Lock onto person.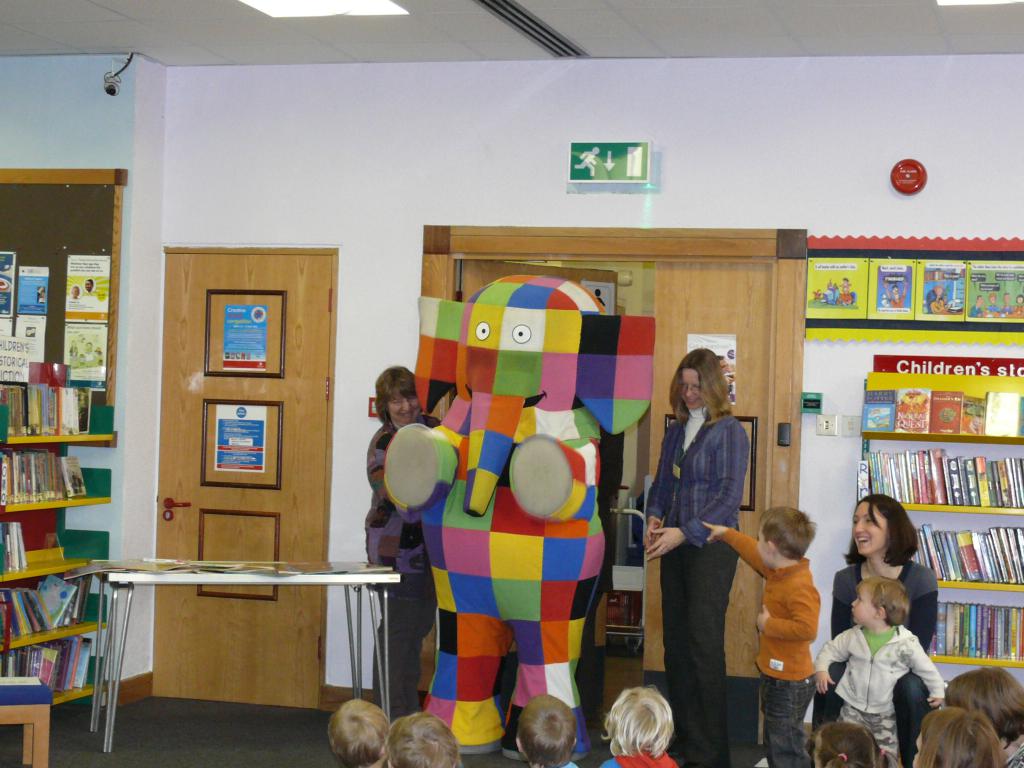
Locked: x1=353 y1=367 x2=437 y2=723.
